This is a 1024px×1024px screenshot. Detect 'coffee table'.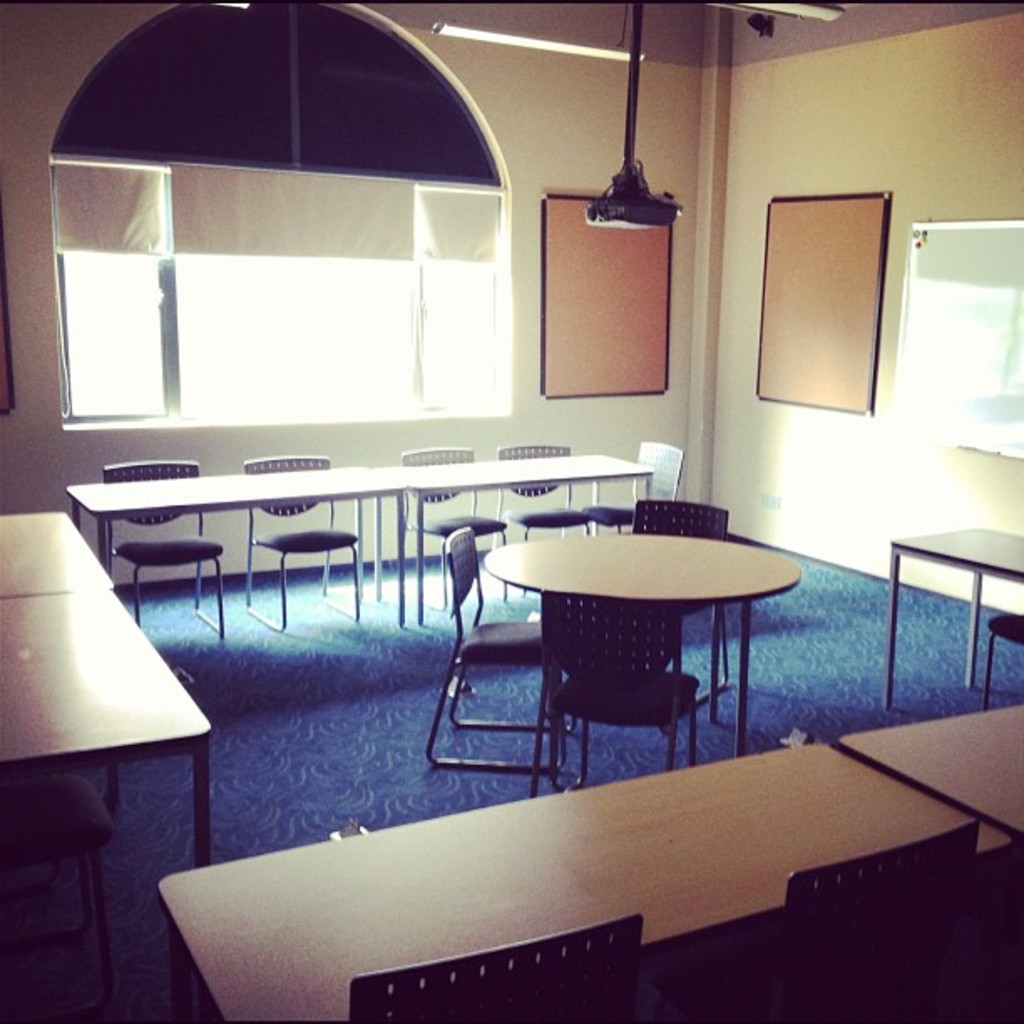
left=0, top=504, right=214, bottom=872.
